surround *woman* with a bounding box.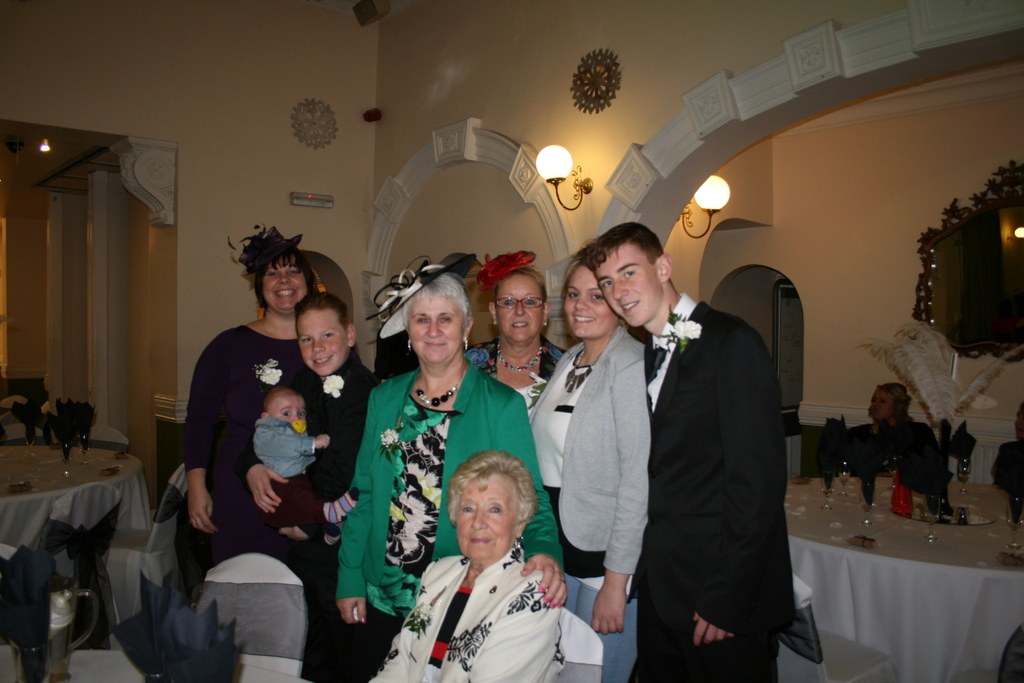
x1=525, y1=247, x2=650, y2=682.
